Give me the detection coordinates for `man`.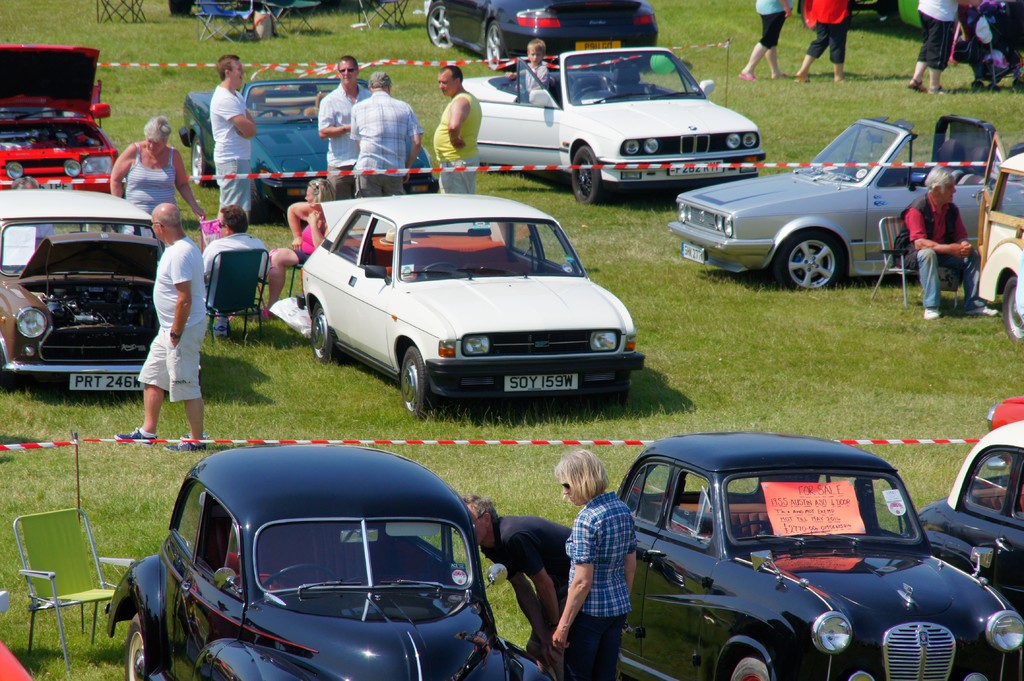
895:164:1005:323.
